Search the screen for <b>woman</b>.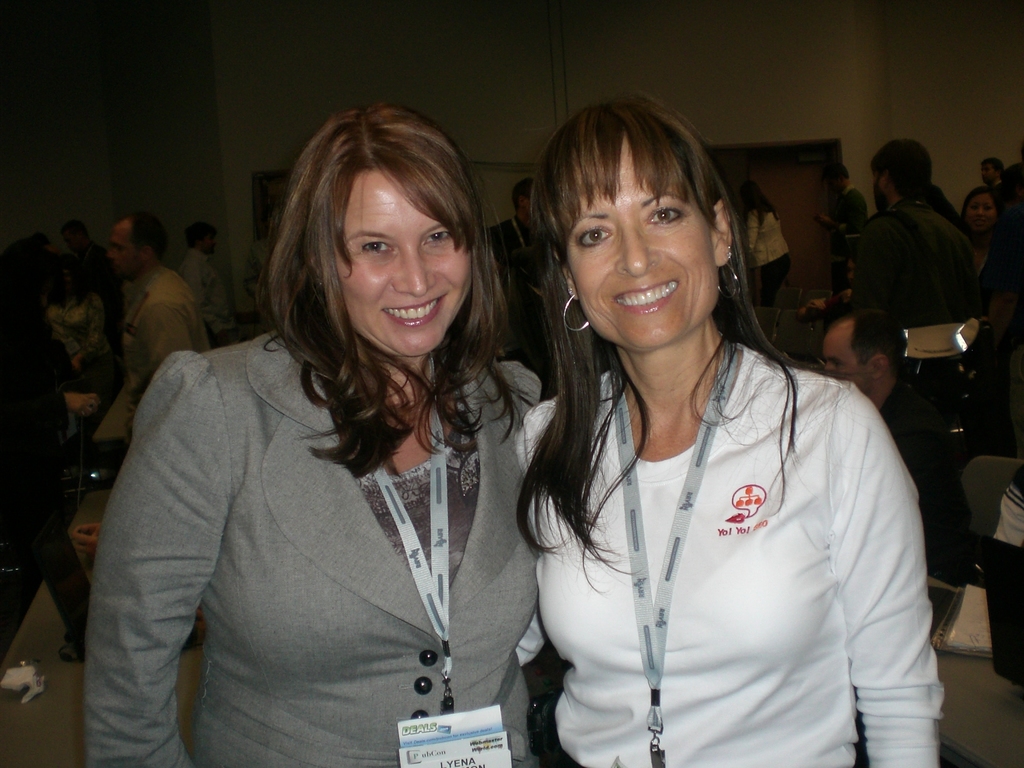
Found at 91/113/579/764.
